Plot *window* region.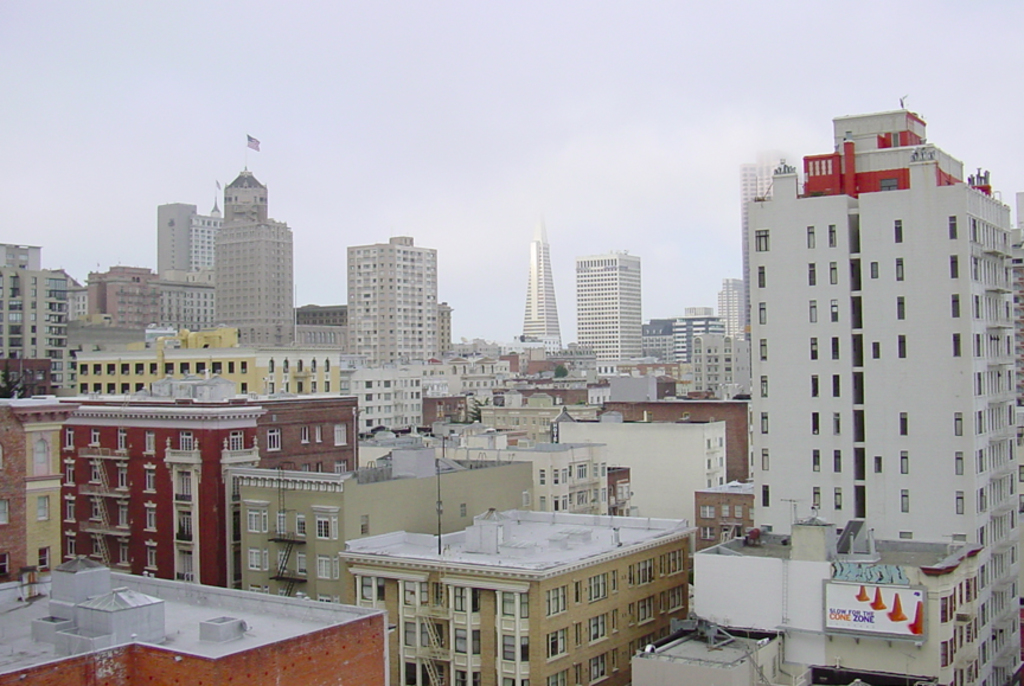
Plotted at left=830, top=261, right=836, bottom=282.
